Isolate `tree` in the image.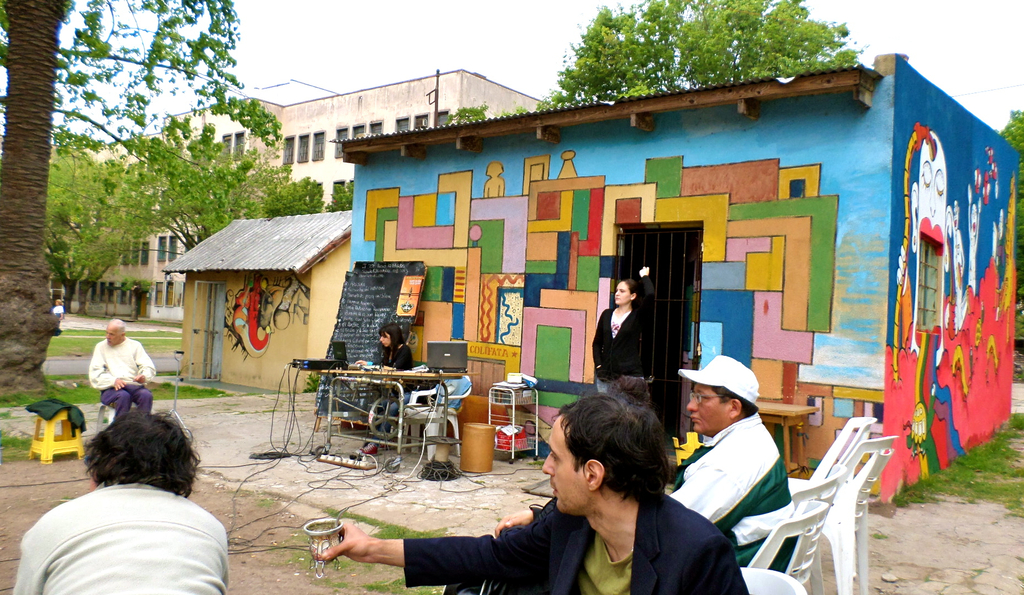
Isolated region: 991 108 1023 357.
